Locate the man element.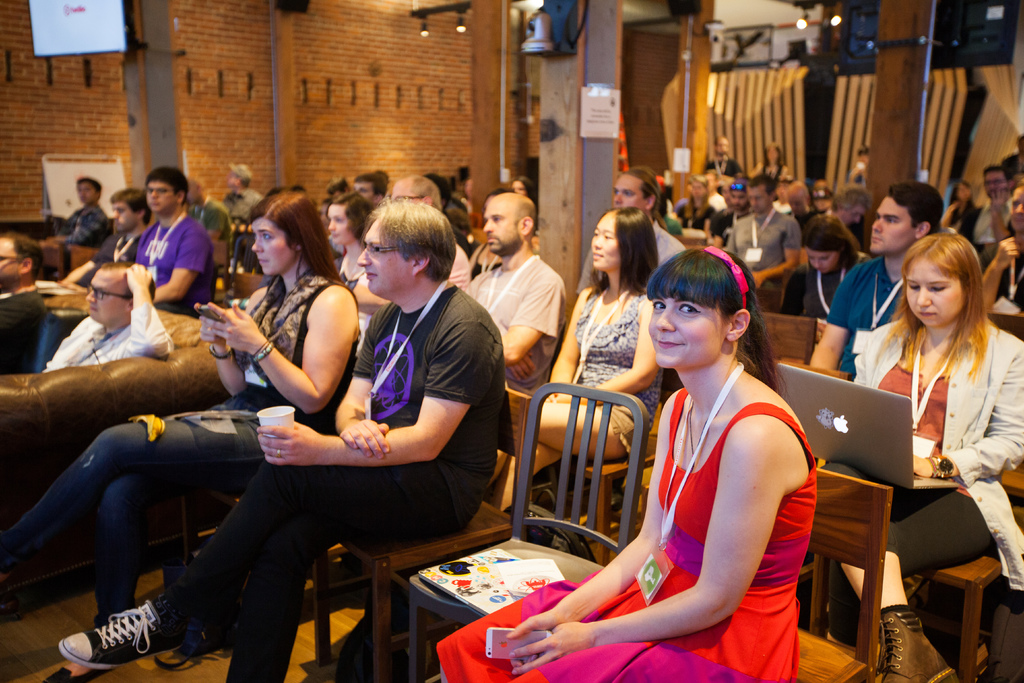
Element bbox: (349,172,466,344).
